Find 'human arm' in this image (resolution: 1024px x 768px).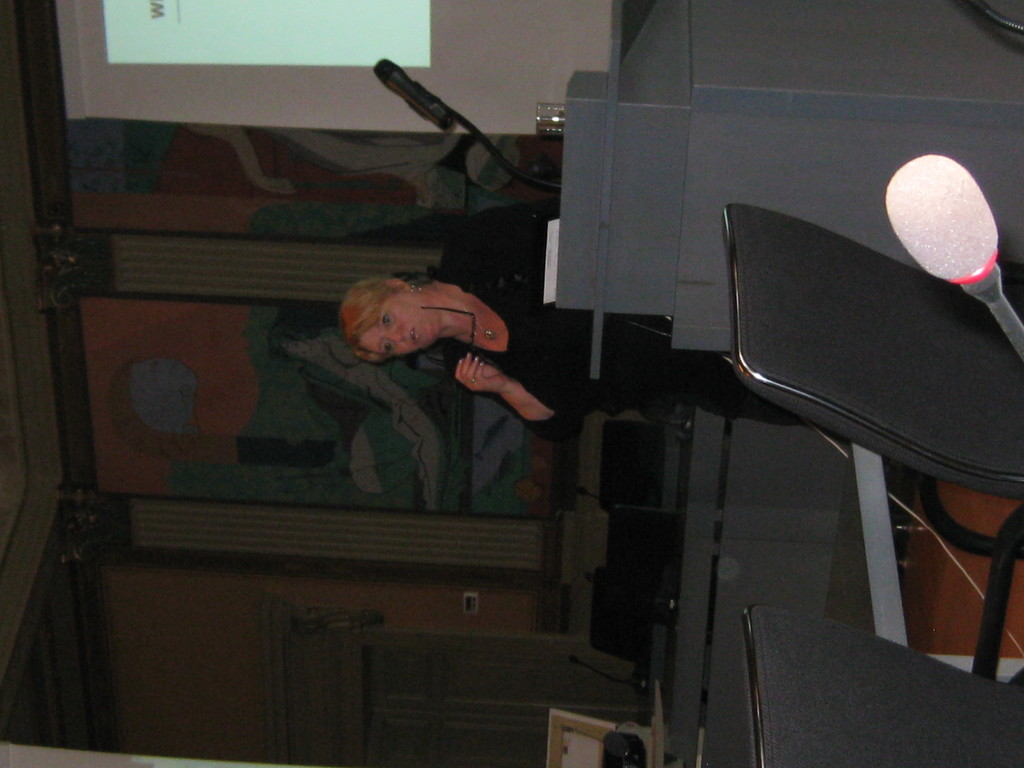
l=424, t=185, r=561, b=252.
